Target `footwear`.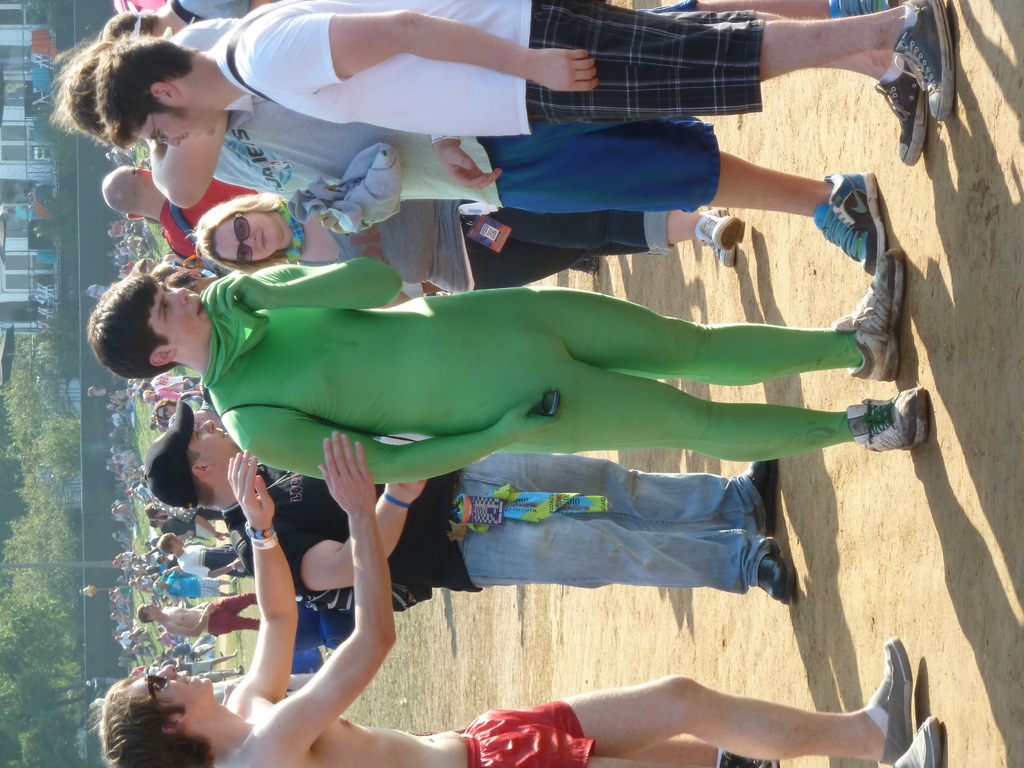
Target region: region(721, 755, 783, 767).
